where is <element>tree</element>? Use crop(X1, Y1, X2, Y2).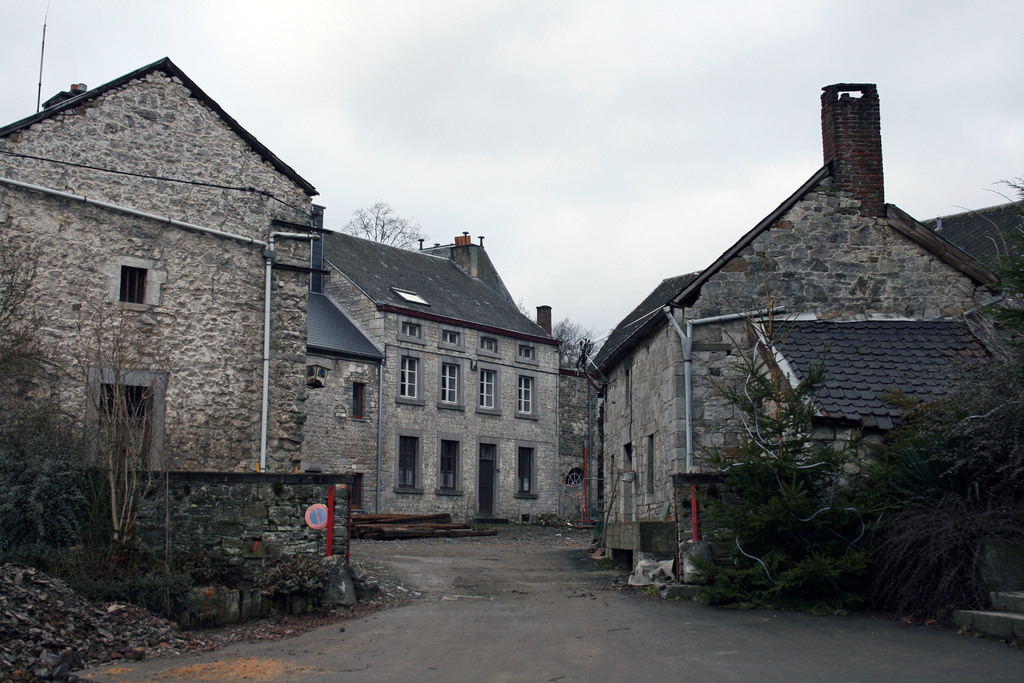
crop(875, 164, 1023, 572).
